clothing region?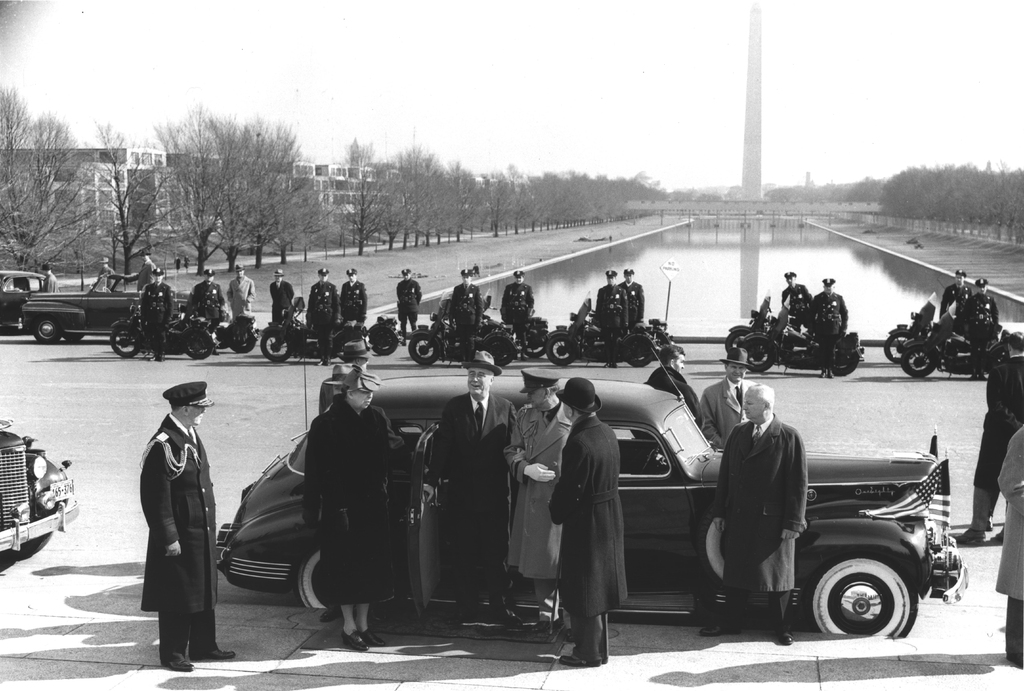
140,280,174,355
